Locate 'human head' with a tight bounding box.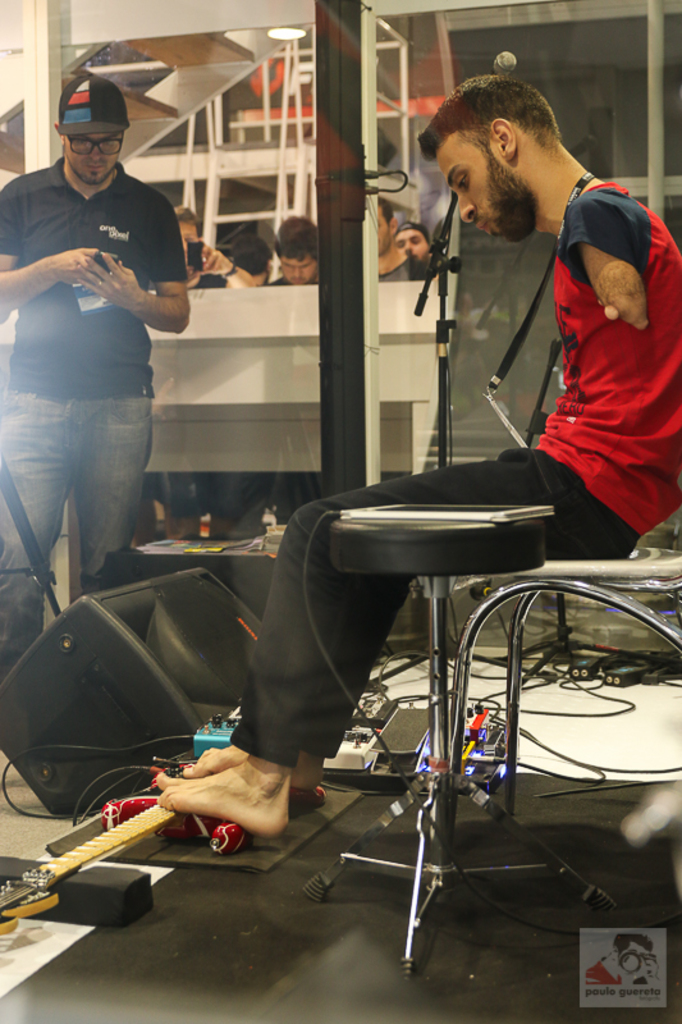
{"x1": 171, "y1": 206, "x2": 207, "y2": 284}.
